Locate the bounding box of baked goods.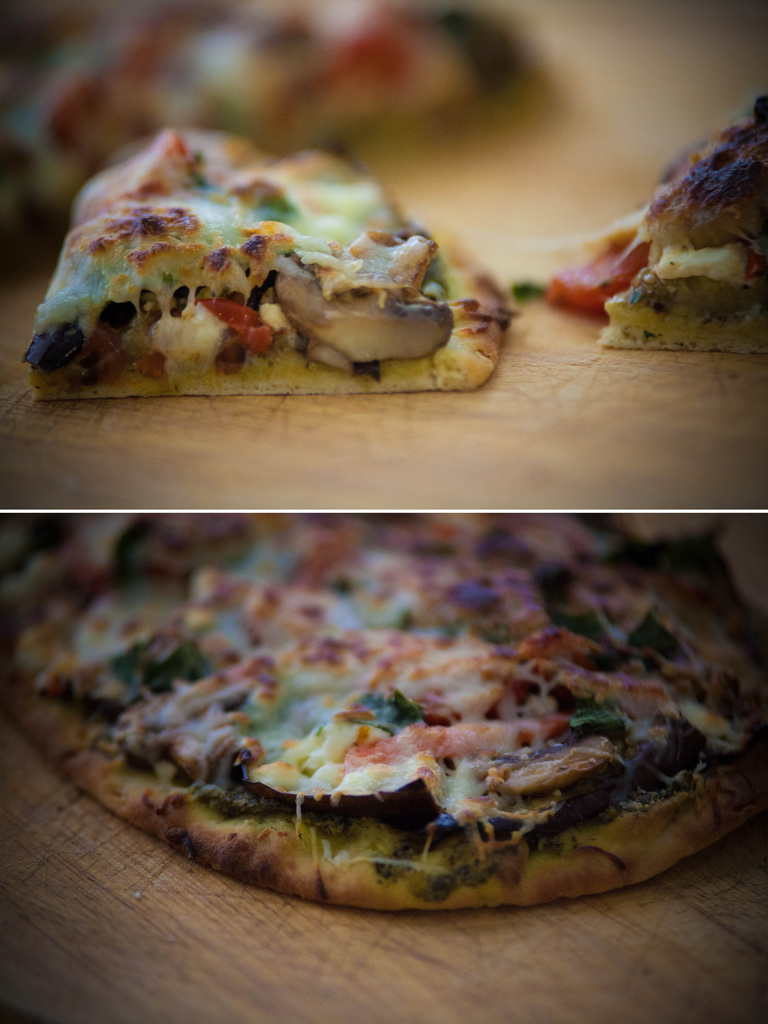
Bounding box: 561, 82, 767, 367.
